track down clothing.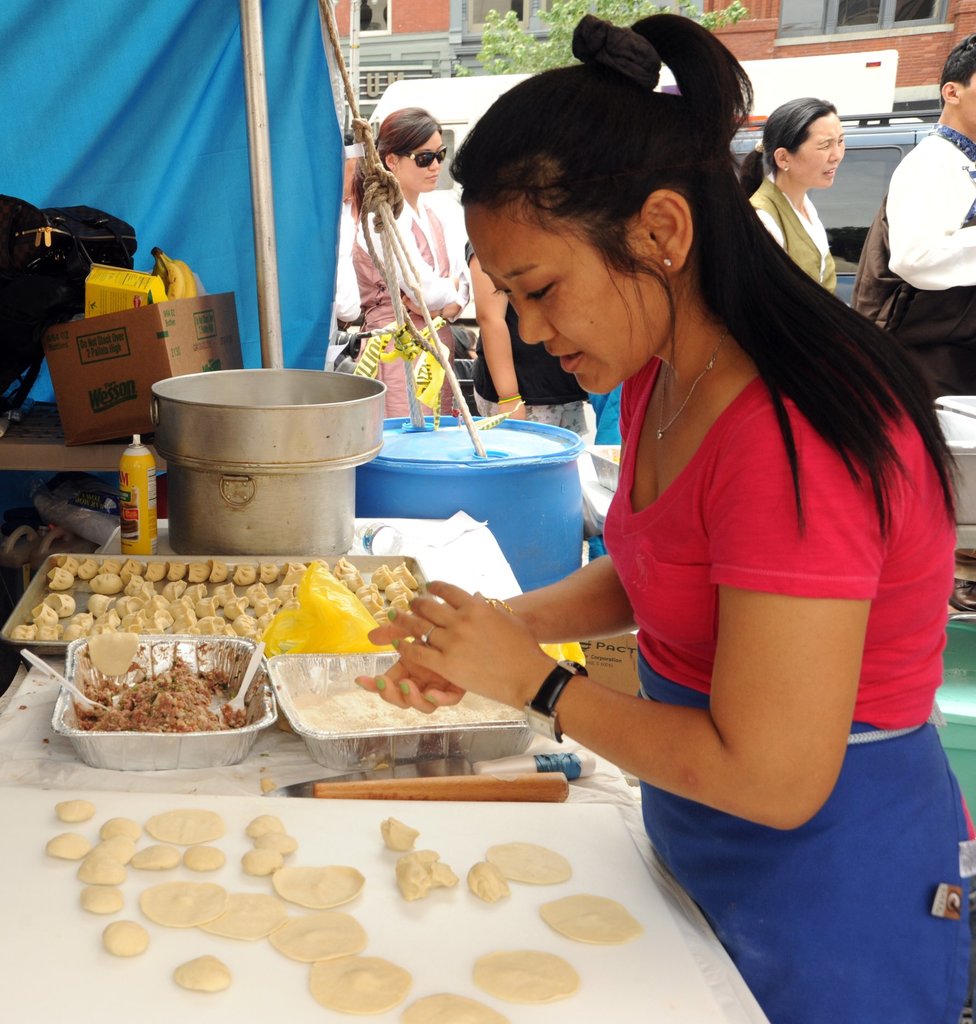
Tracked to [598, 355, 961, 1023].
